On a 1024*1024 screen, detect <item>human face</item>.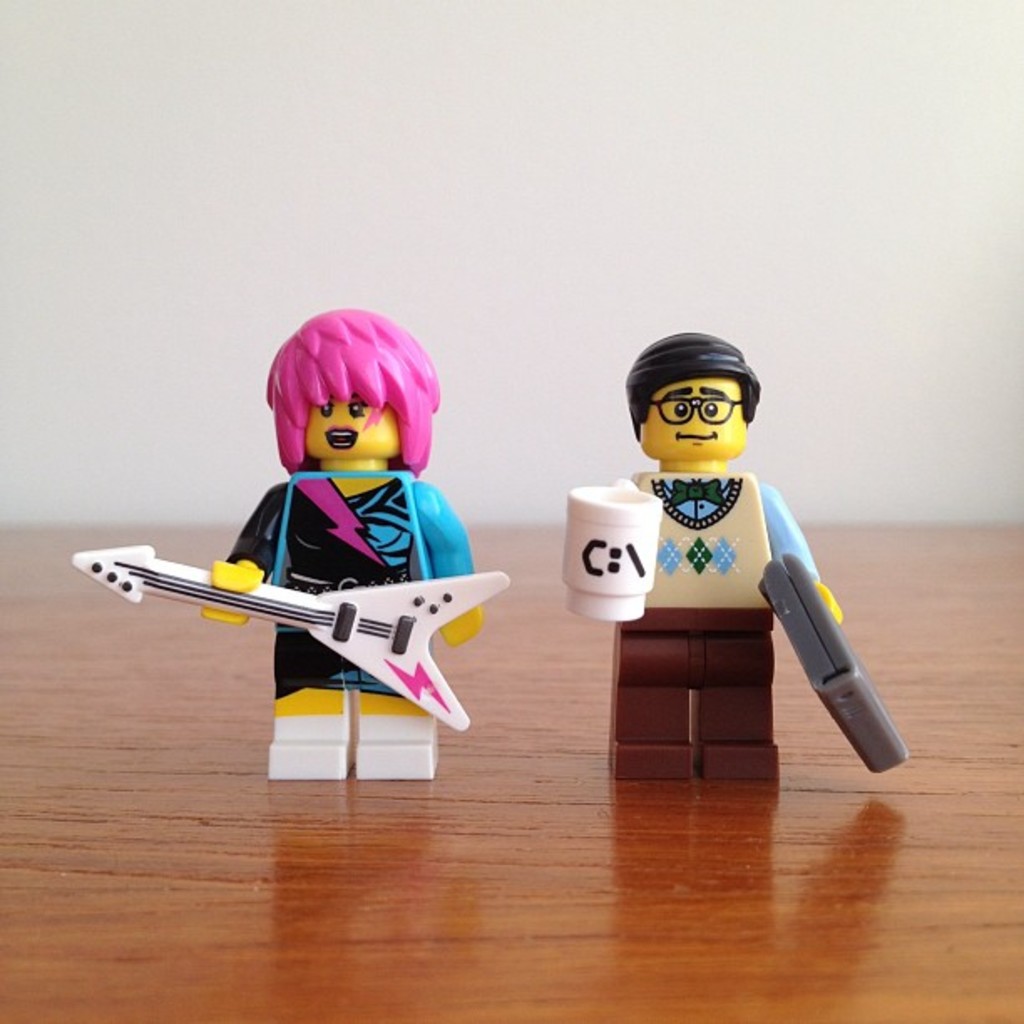
bbox=(637, 380, 745, 467).
